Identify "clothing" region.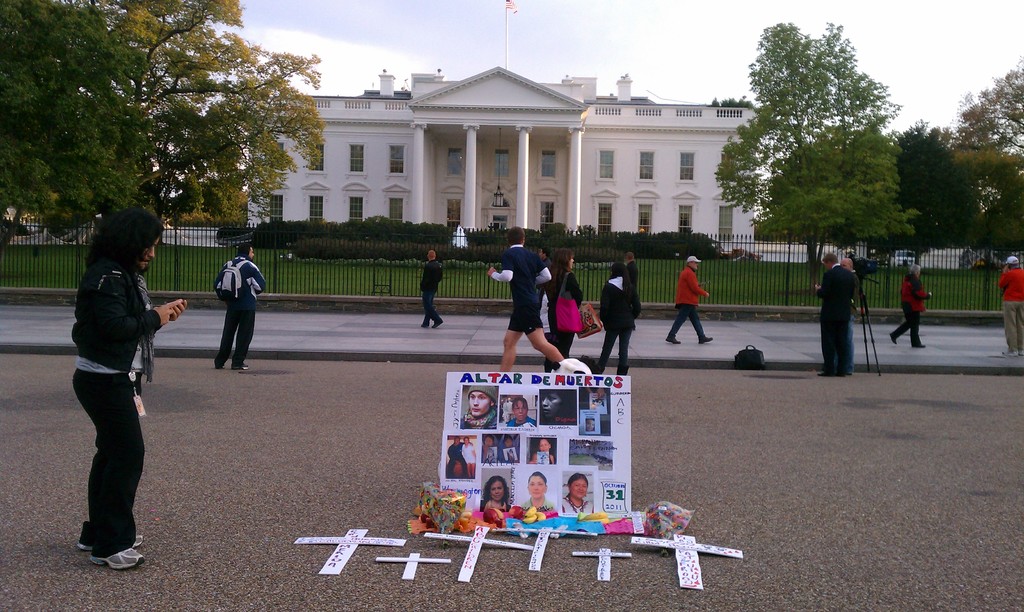
Region: 671 264 707 336.
